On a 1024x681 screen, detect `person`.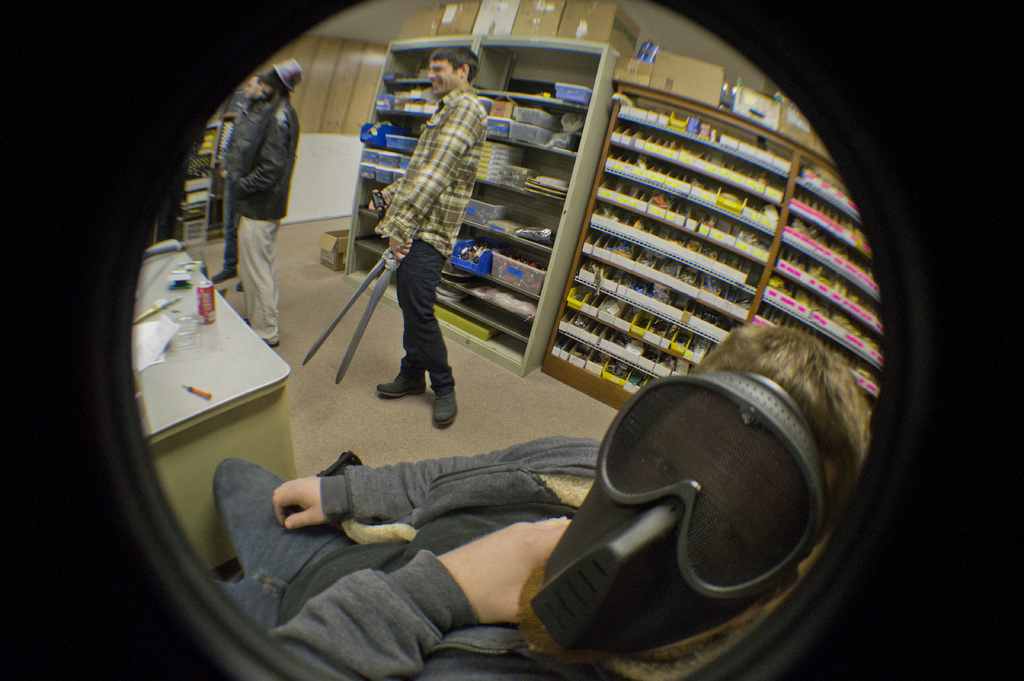
378/47/492/423.
